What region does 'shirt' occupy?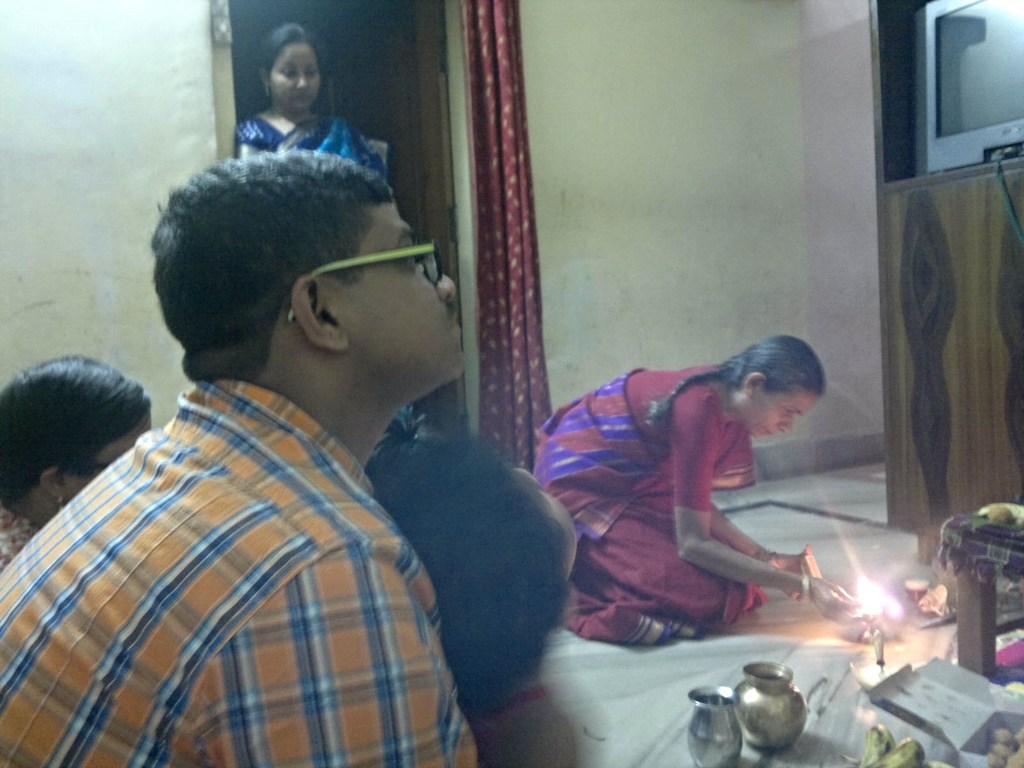
[x1=28, y1=340, x2=464, y2=750].
